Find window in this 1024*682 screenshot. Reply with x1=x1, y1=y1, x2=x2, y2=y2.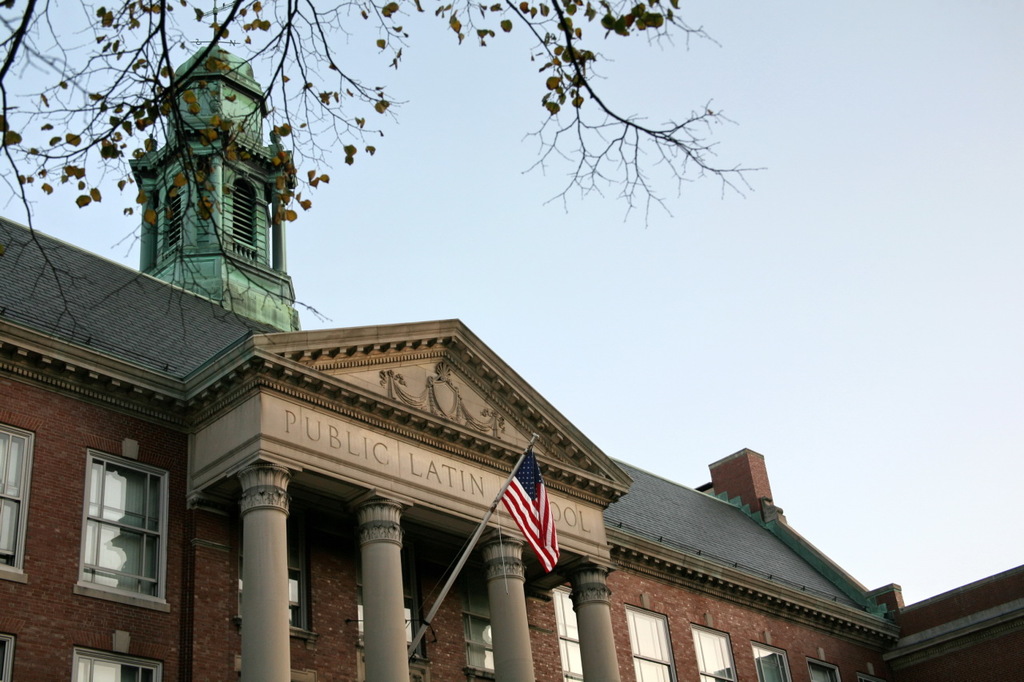
x1=622, y1=608, x2=677, y2=681.
